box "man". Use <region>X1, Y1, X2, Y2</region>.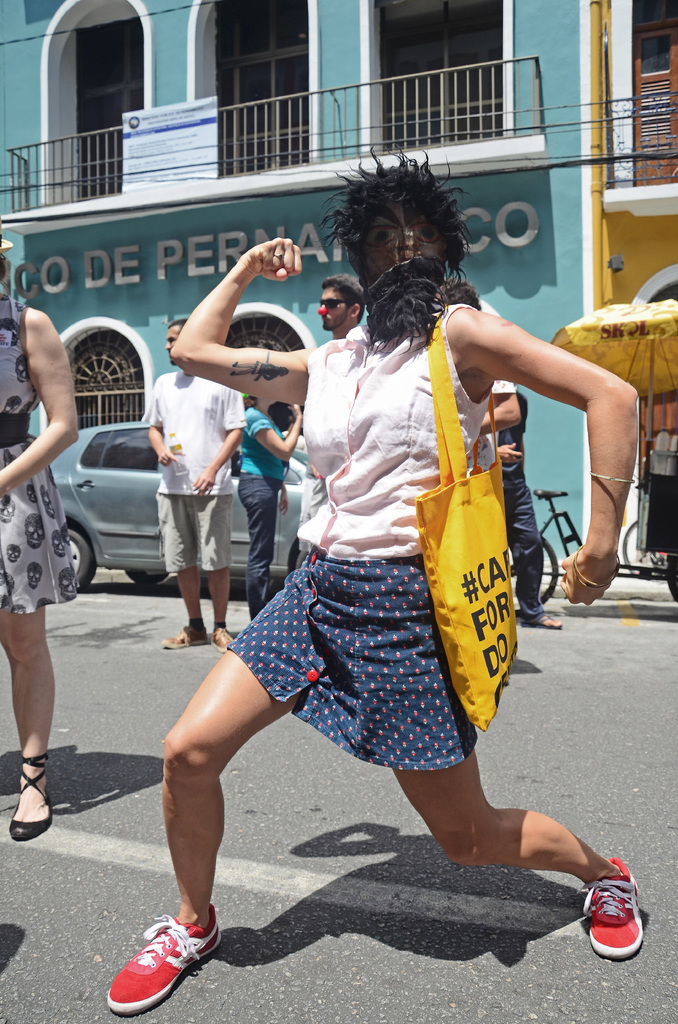
<region>144, 318, 241, 655</region>.
